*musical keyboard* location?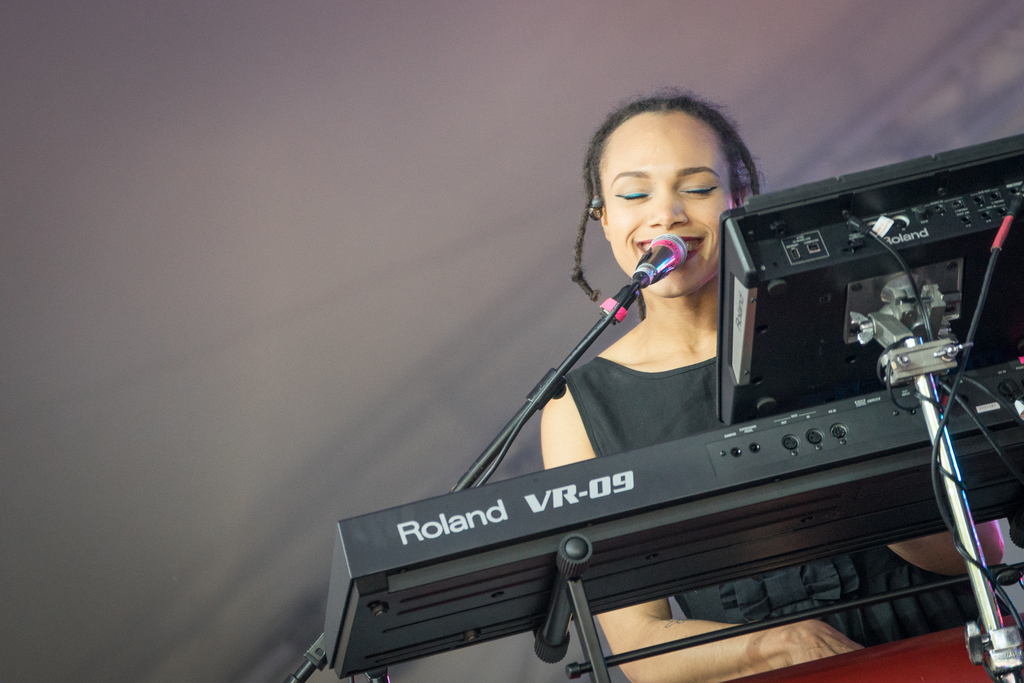
bbox(314, 345, 1023, 682)
